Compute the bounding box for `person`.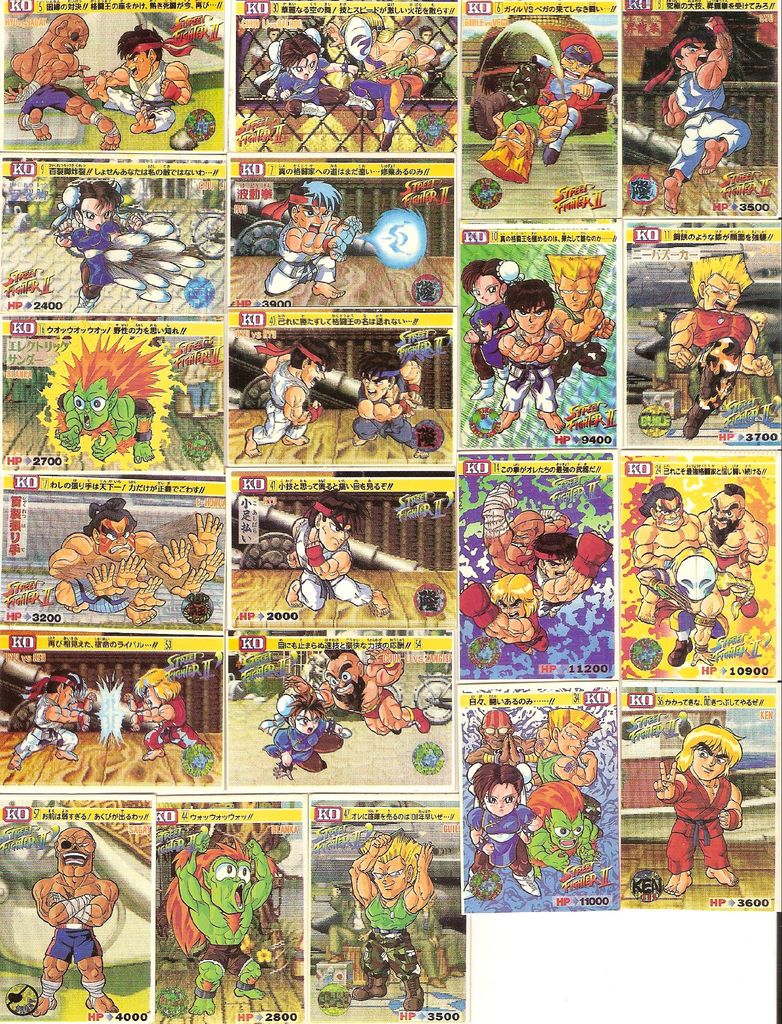
region(266, 173, 375, 304).
